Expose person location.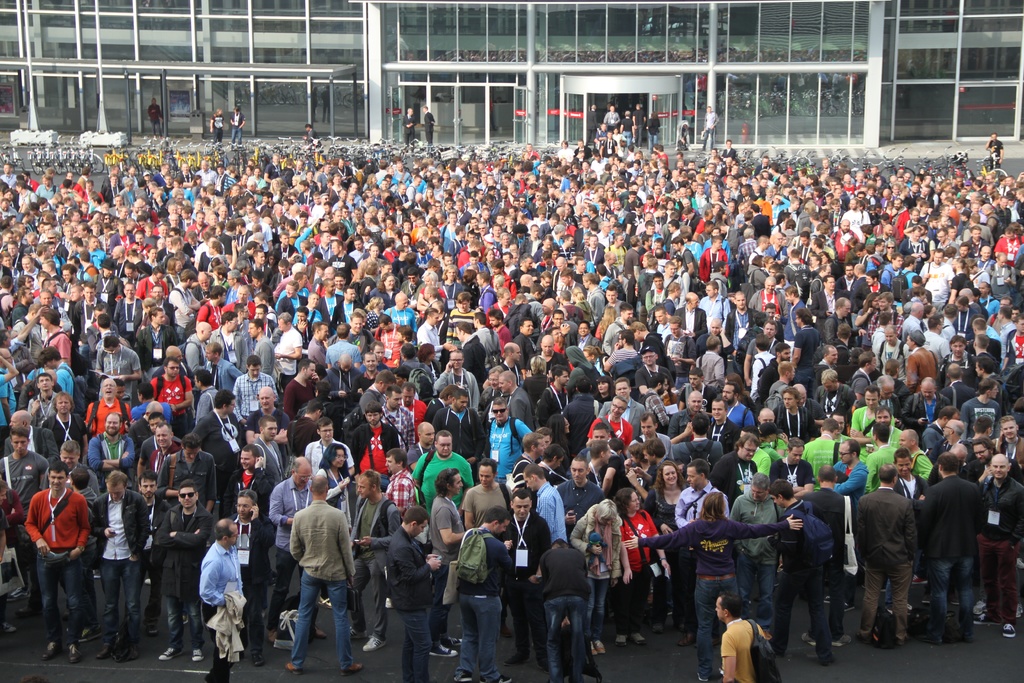
Exposed at [673, 283, 716, 364].
